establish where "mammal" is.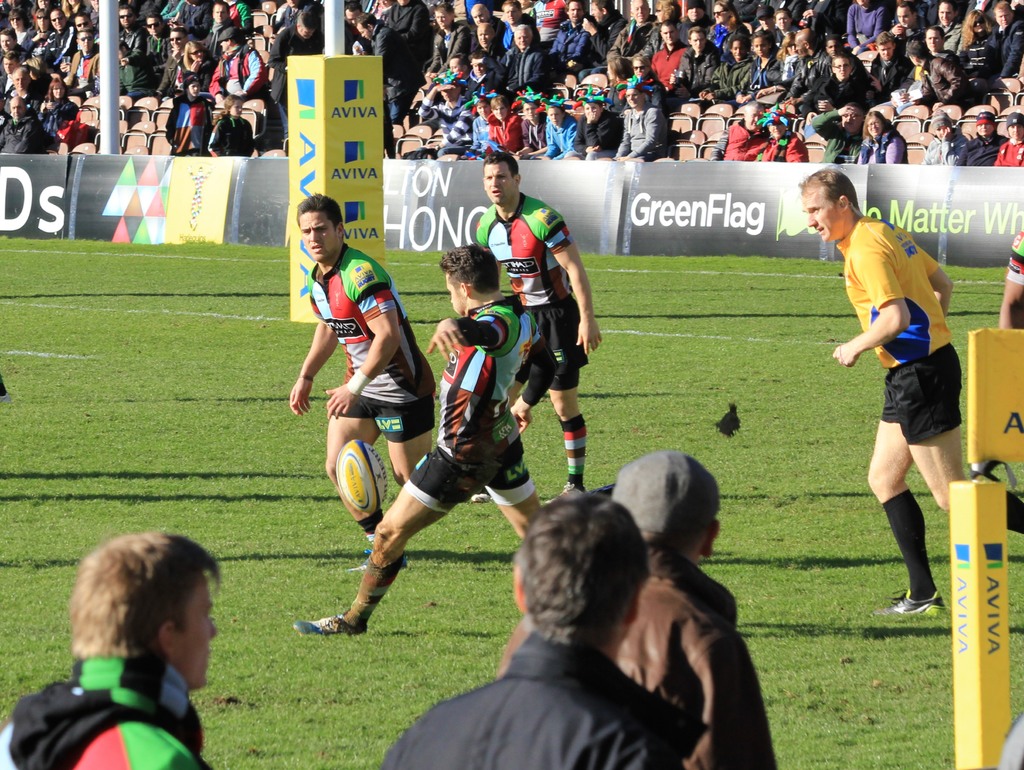
Established at (x1=4, y1=7, x2=33, y2=43).
